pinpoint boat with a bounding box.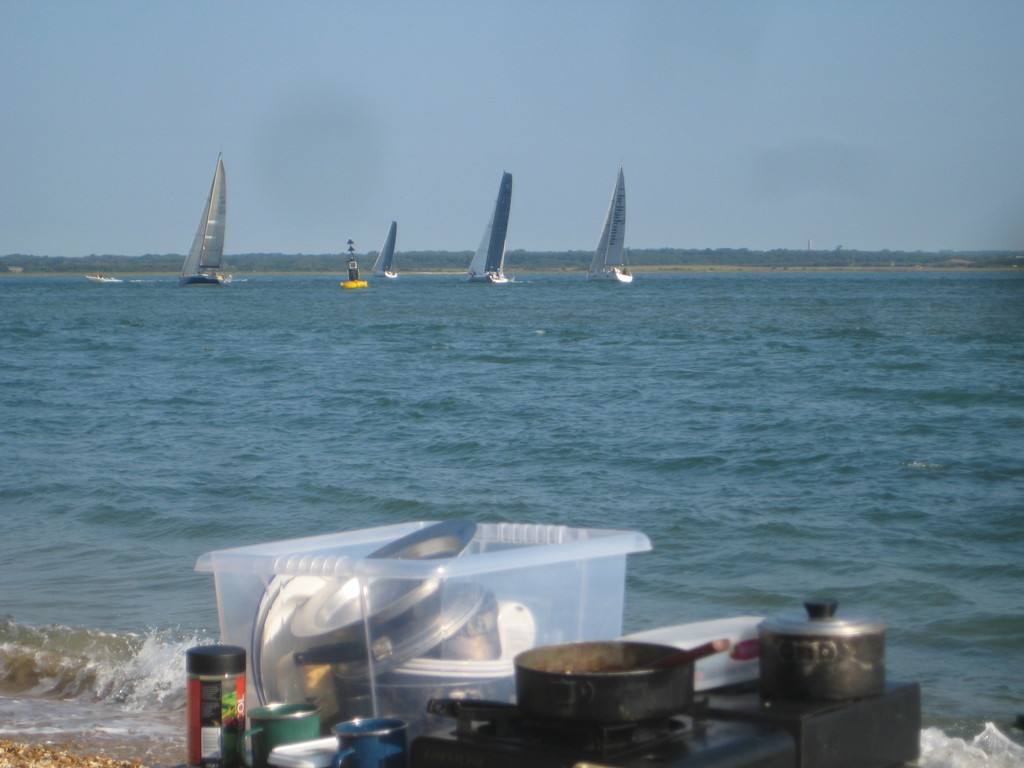
340/237/369/288.
